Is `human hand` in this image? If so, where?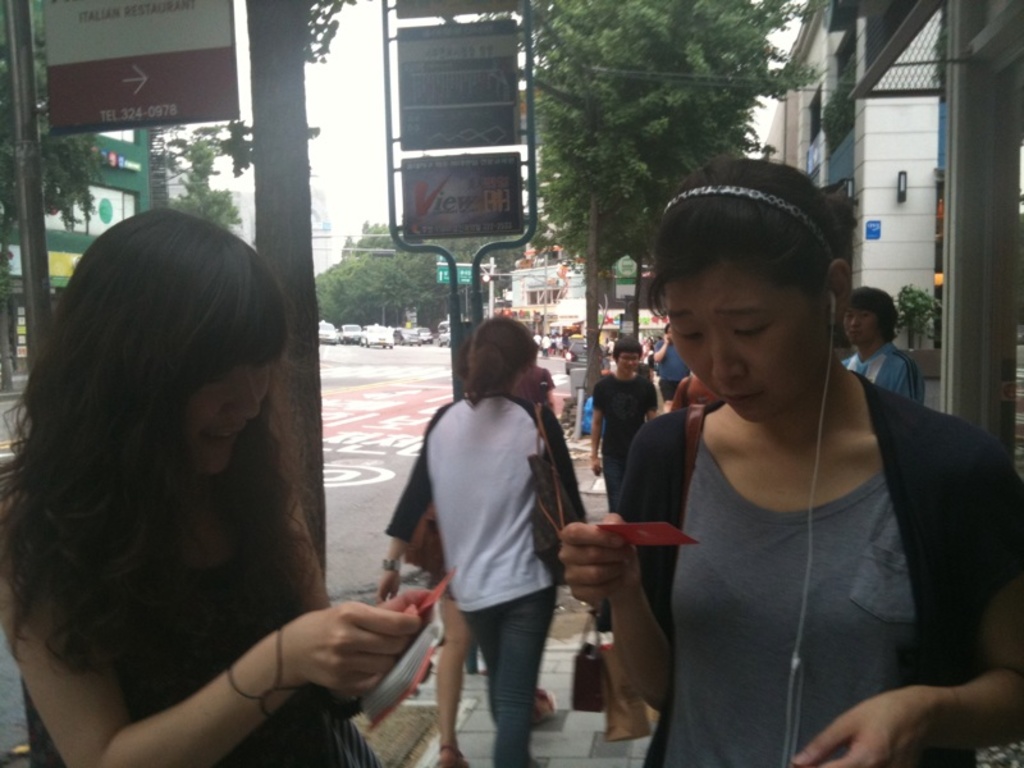
Yes, at pyautogui.locateOnScreen(279, 596, 419, 699).
